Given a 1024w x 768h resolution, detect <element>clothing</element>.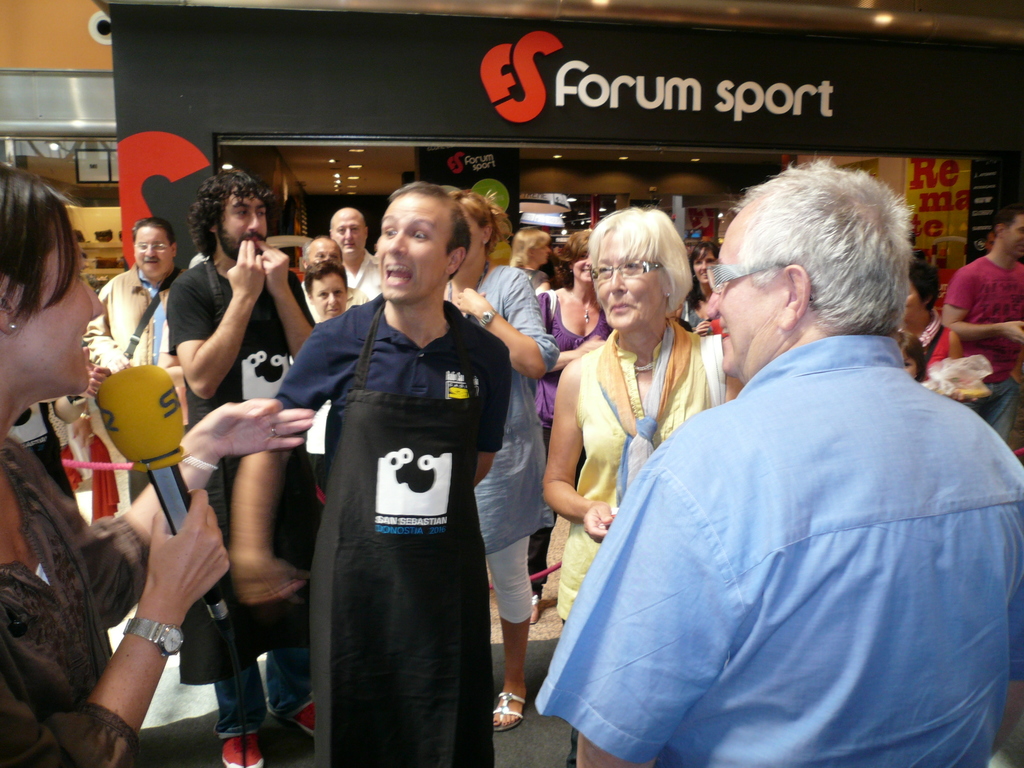
BBox(545, 324, 1016, 767).
